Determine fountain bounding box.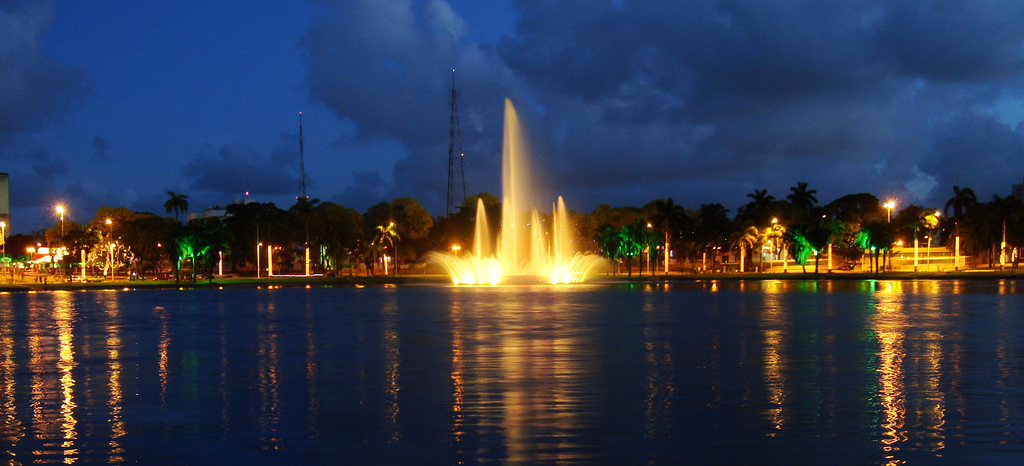
Determined: box(390, 95, 621, 308).
